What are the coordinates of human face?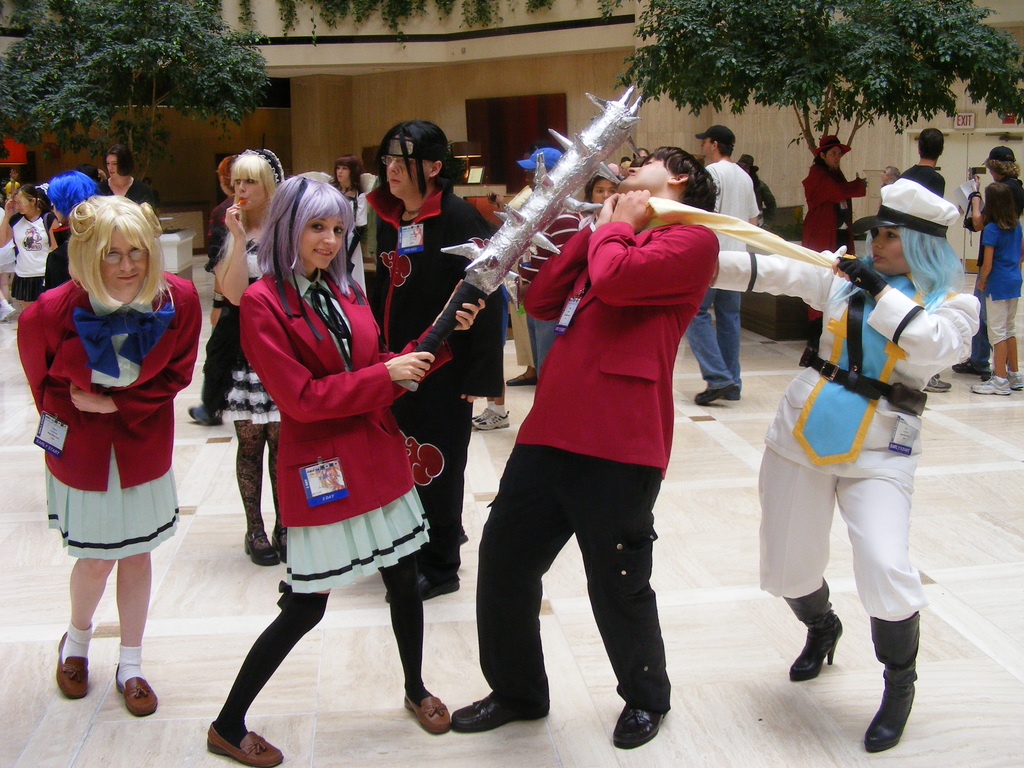
{"left": 236, "top": 179, "right": 268, "bottom": 209}.
